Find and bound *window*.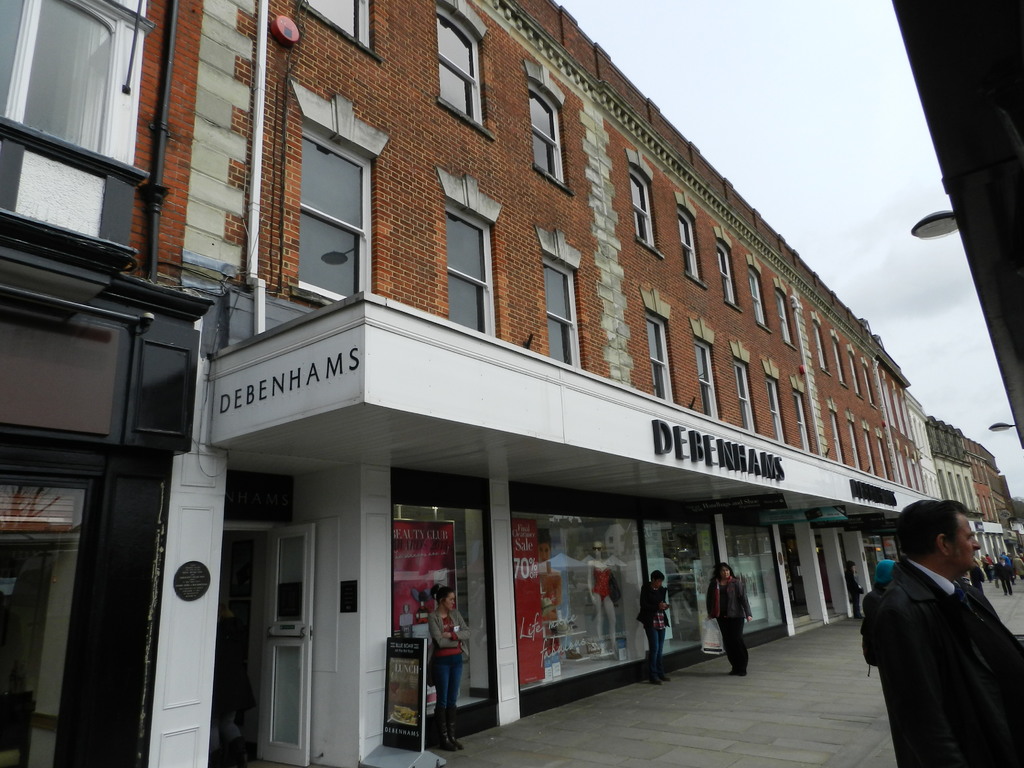
Bound: [747,269,771,321].
